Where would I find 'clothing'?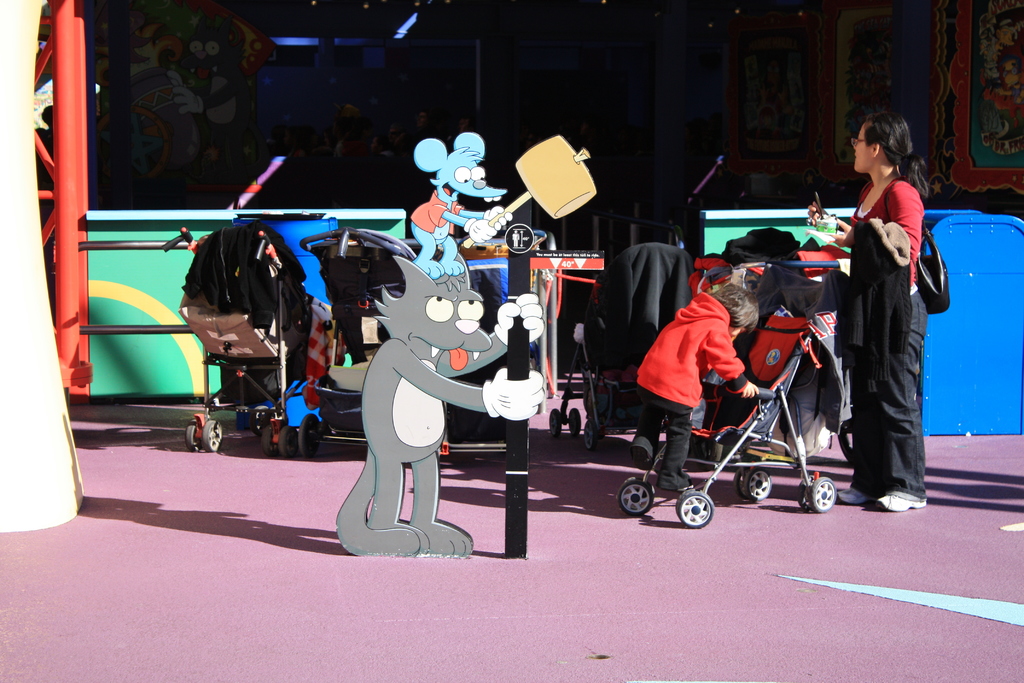
At {"x1": 621, "y1": 283, "x2": 759, "y2": 485}.
